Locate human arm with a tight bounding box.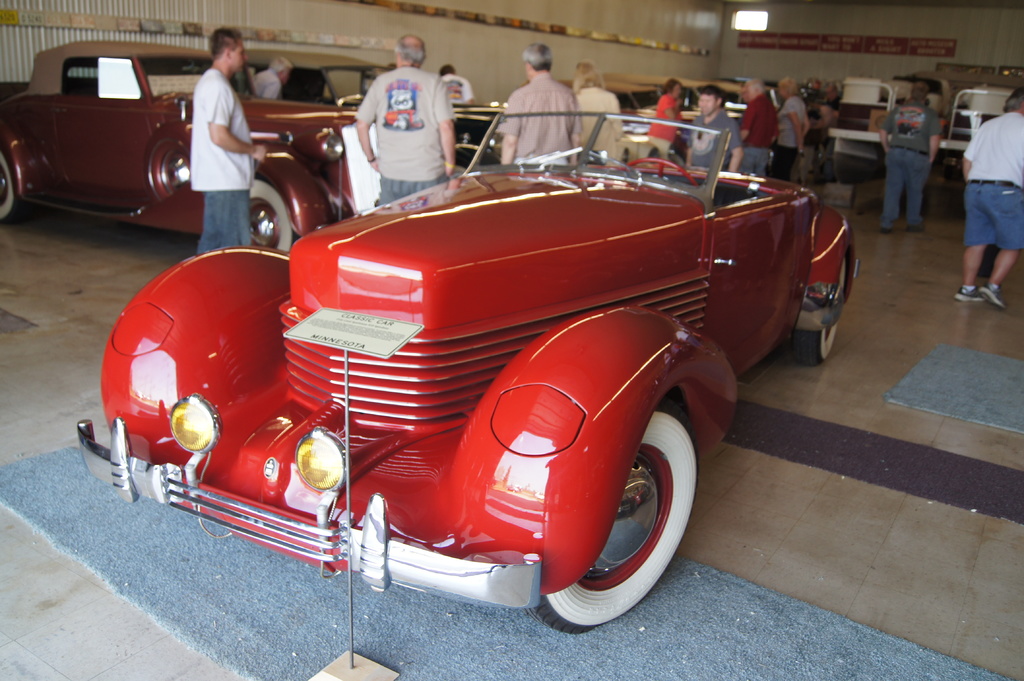
<bbox>724, 122, 737, 161</bbox>.
